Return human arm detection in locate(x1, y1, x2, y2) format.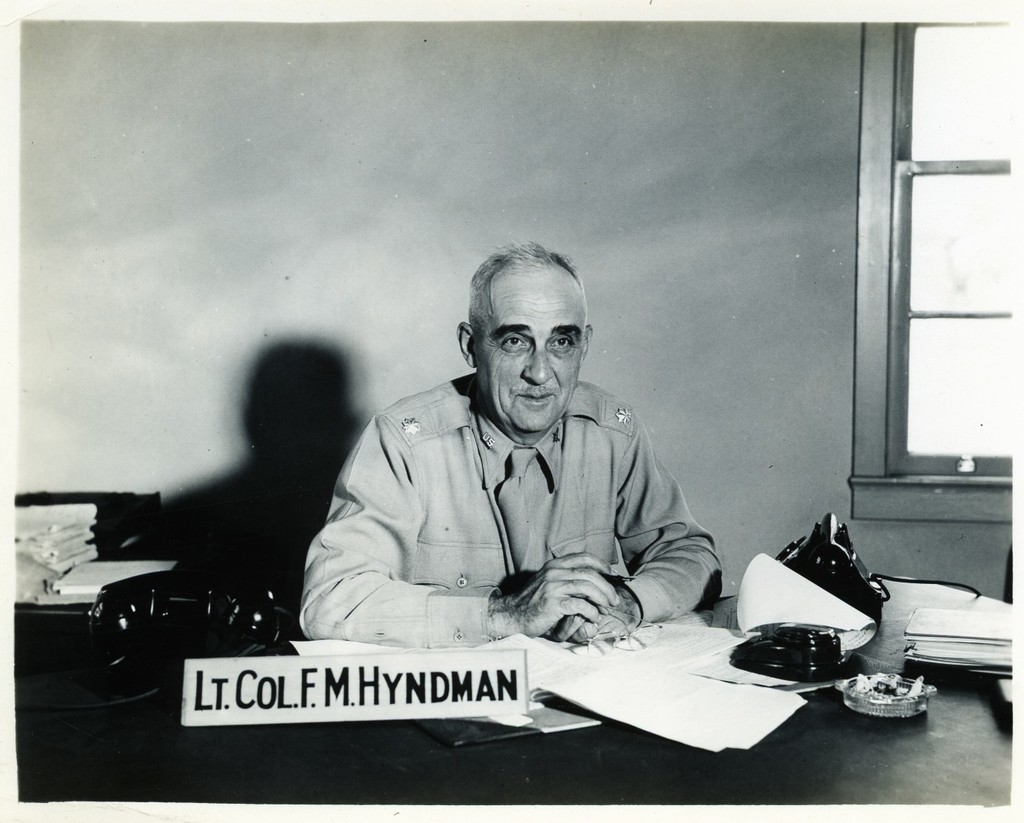
locate(294, 442, 428, 682).
